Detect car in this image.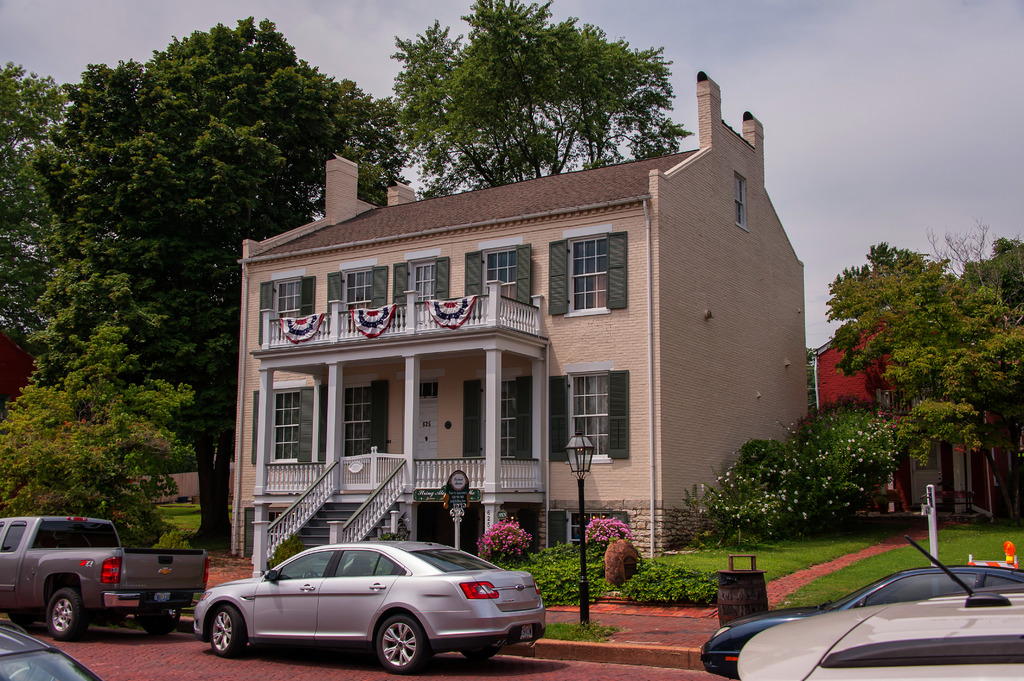
Detection: bbox=(692, 563, 1023, 680).
